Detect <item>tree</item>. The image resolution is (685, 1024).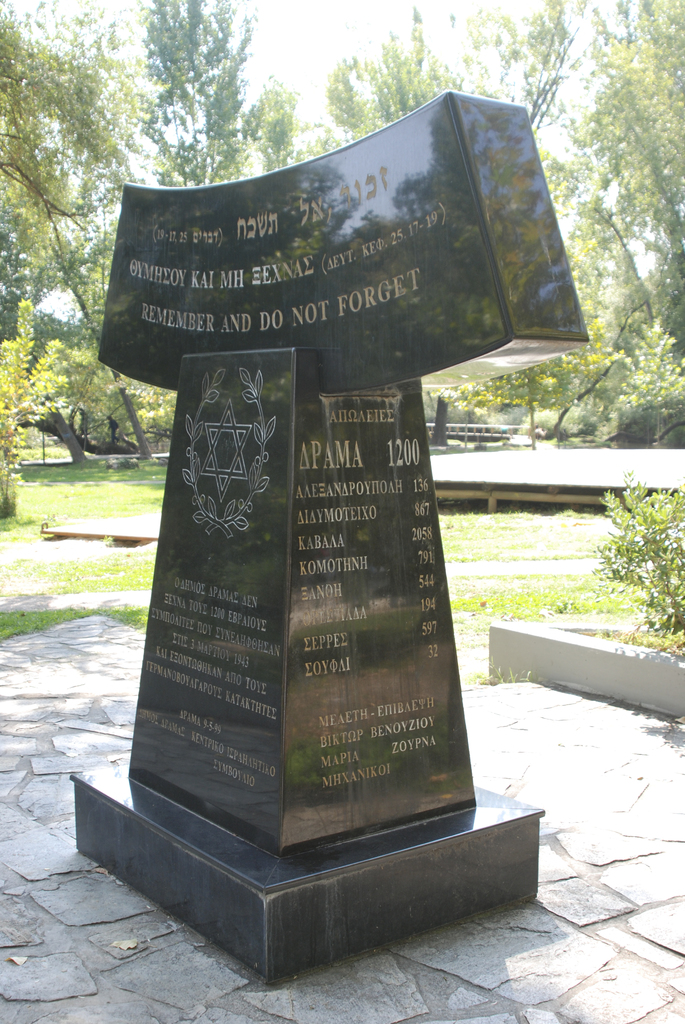
box(0, 0, 106, 491).
